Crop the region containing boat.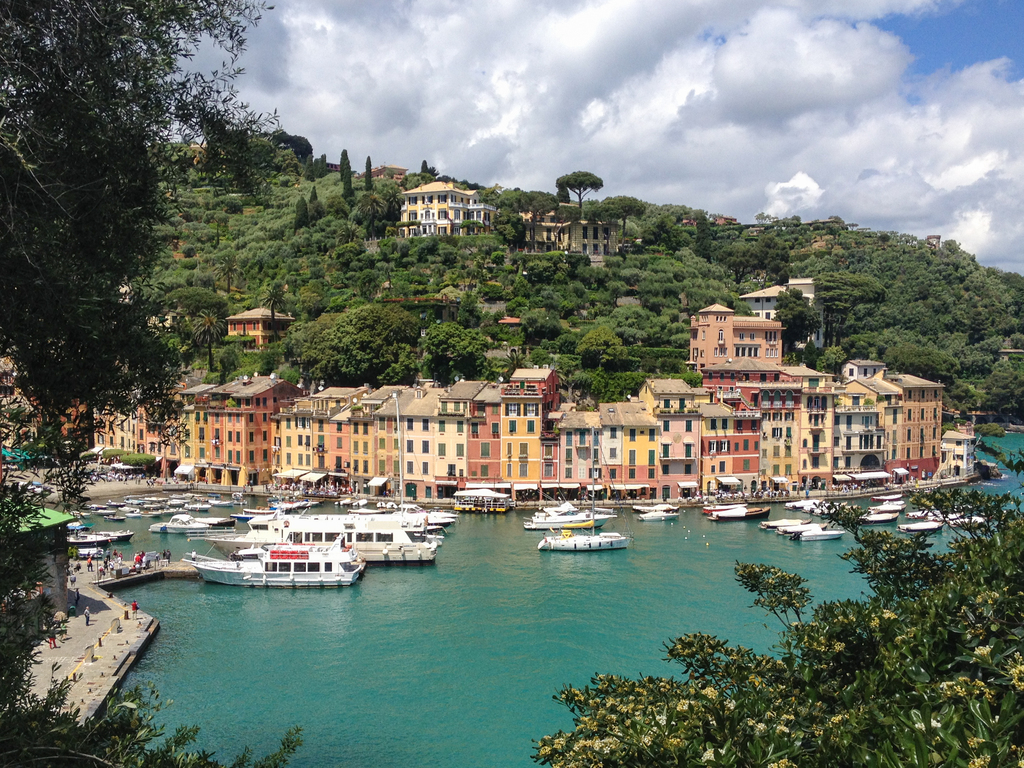
Crop region: x1=65, y1=528, x2=115, y2=548.
